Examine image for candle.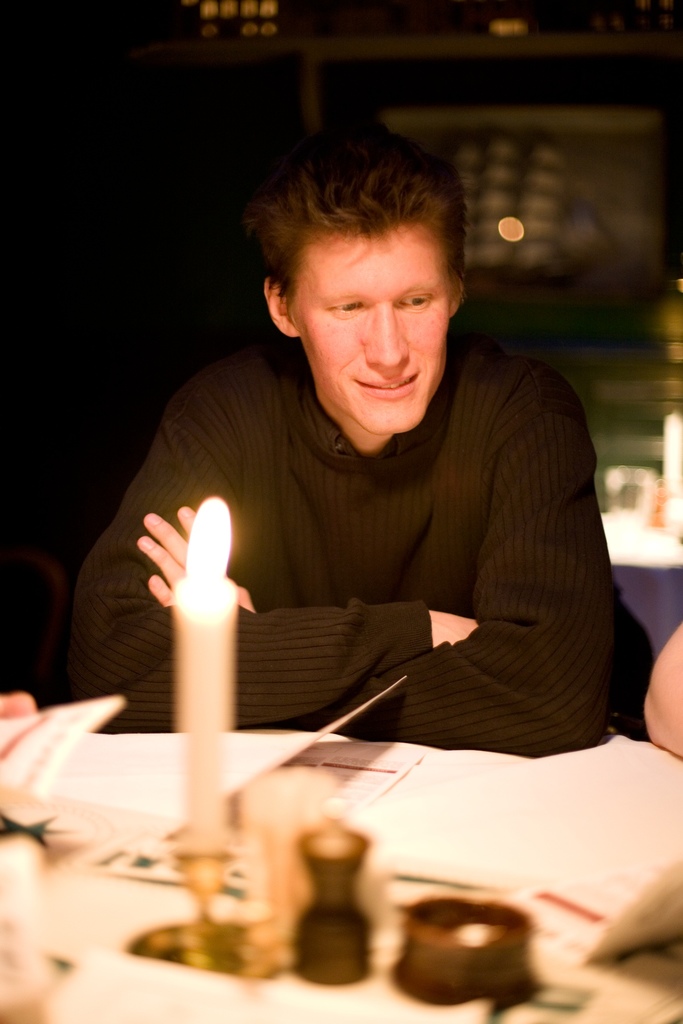
Examination result: 179/490/238/843.
